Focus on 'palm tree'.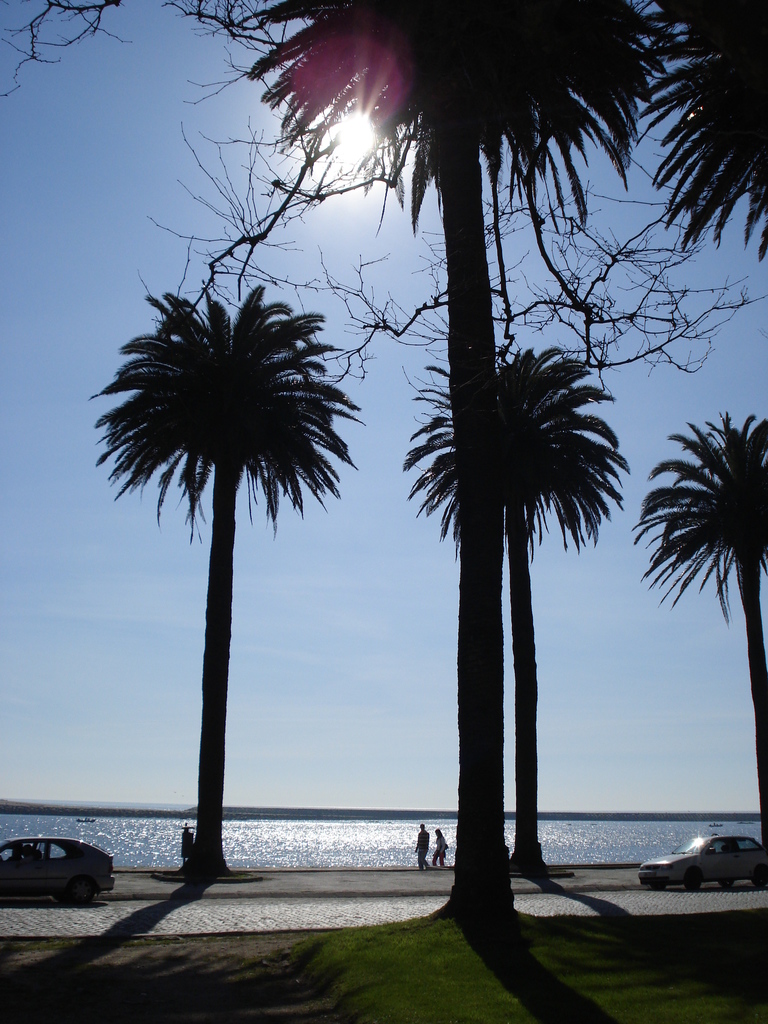
Focused at region(435, 342, 648, 877).
